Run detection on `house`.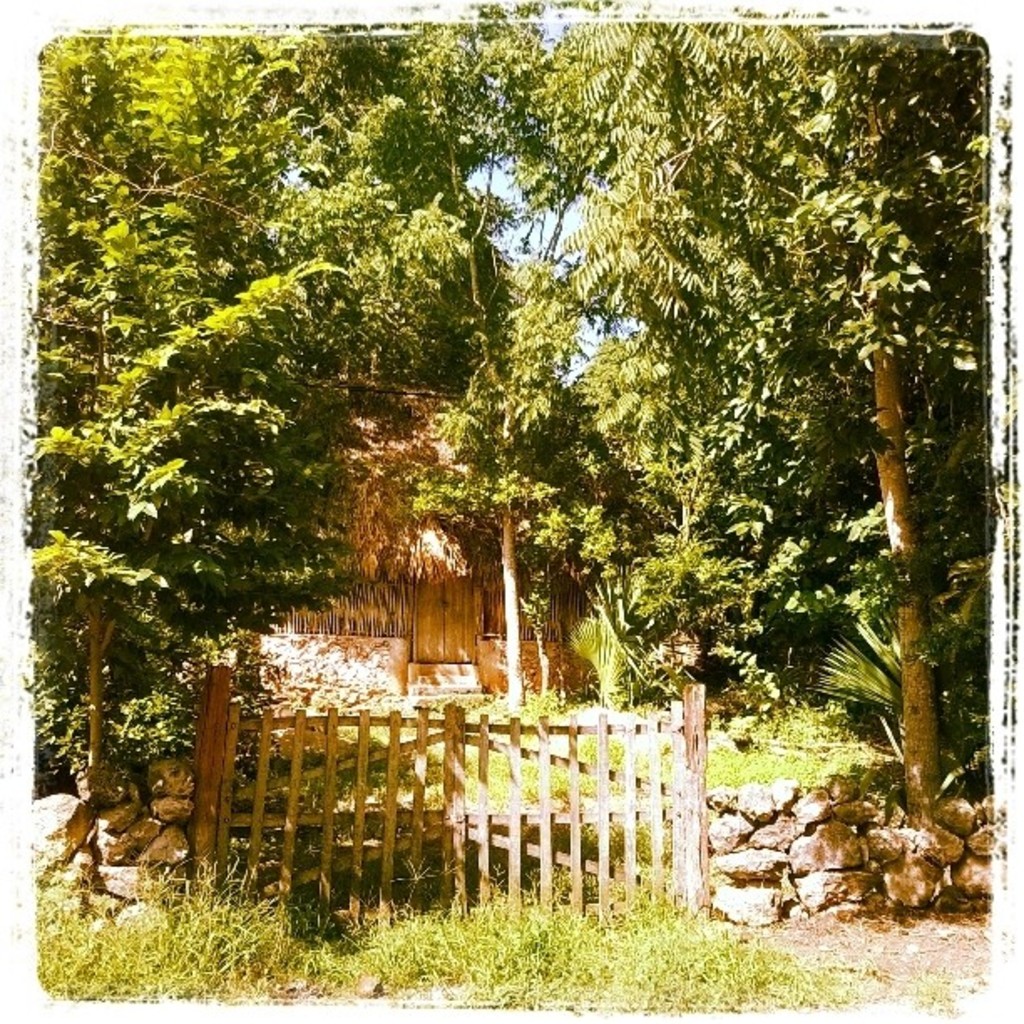
Result: [x1=246, y1=495, x2=611, y2=696].
